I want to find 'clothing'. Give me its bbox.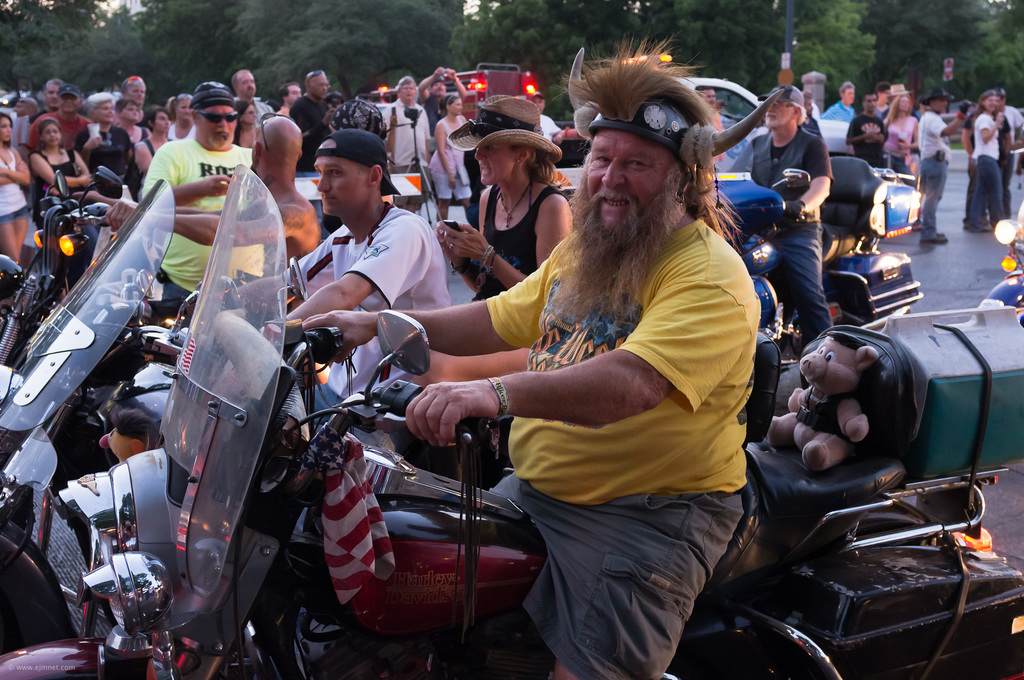
l=295, t=95, r=335, b=175.
